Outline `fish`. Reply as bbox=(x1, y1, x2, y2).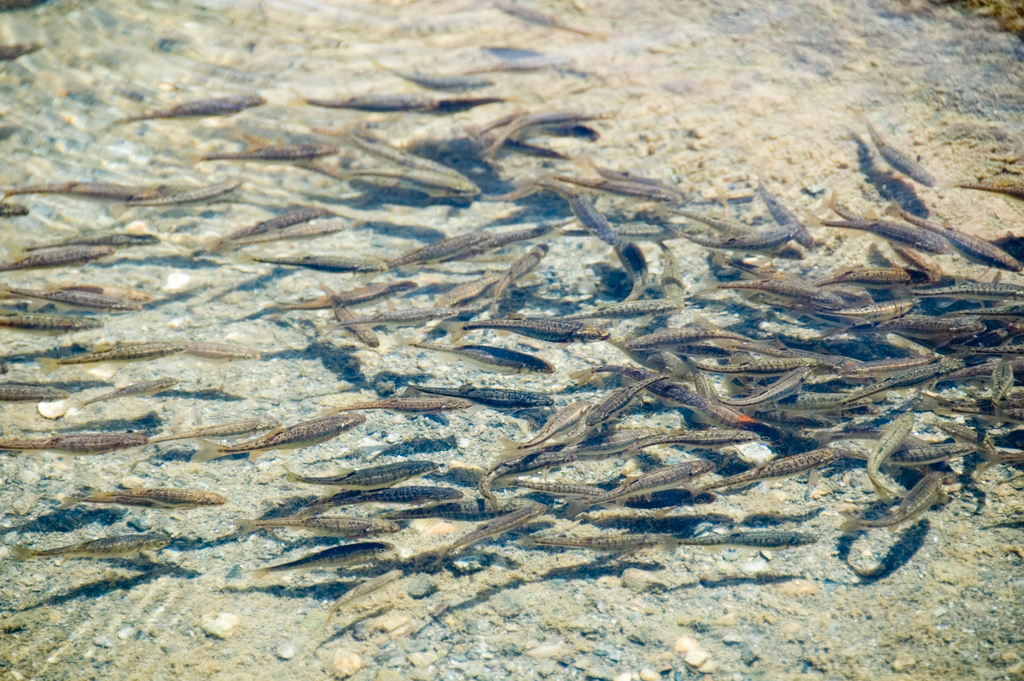
bbox=(655, 236, 688, 313).
